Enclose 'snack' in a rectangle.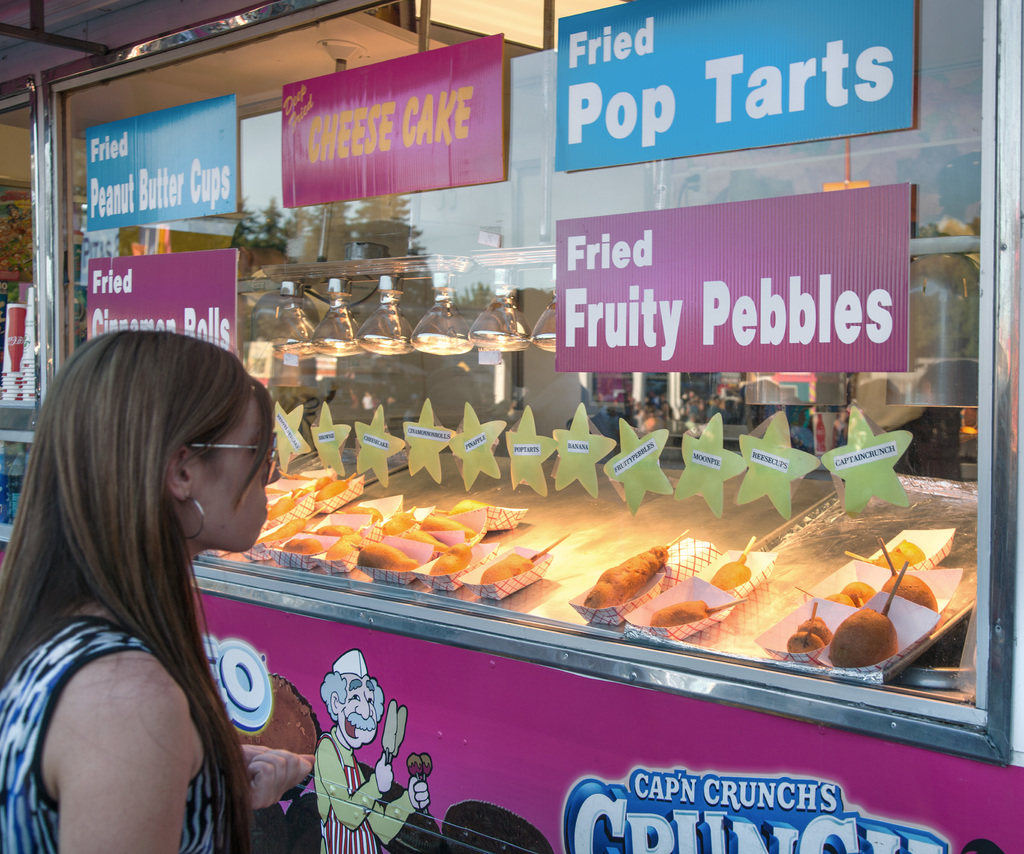
left=787, top=611, right=832, bottom=654.
